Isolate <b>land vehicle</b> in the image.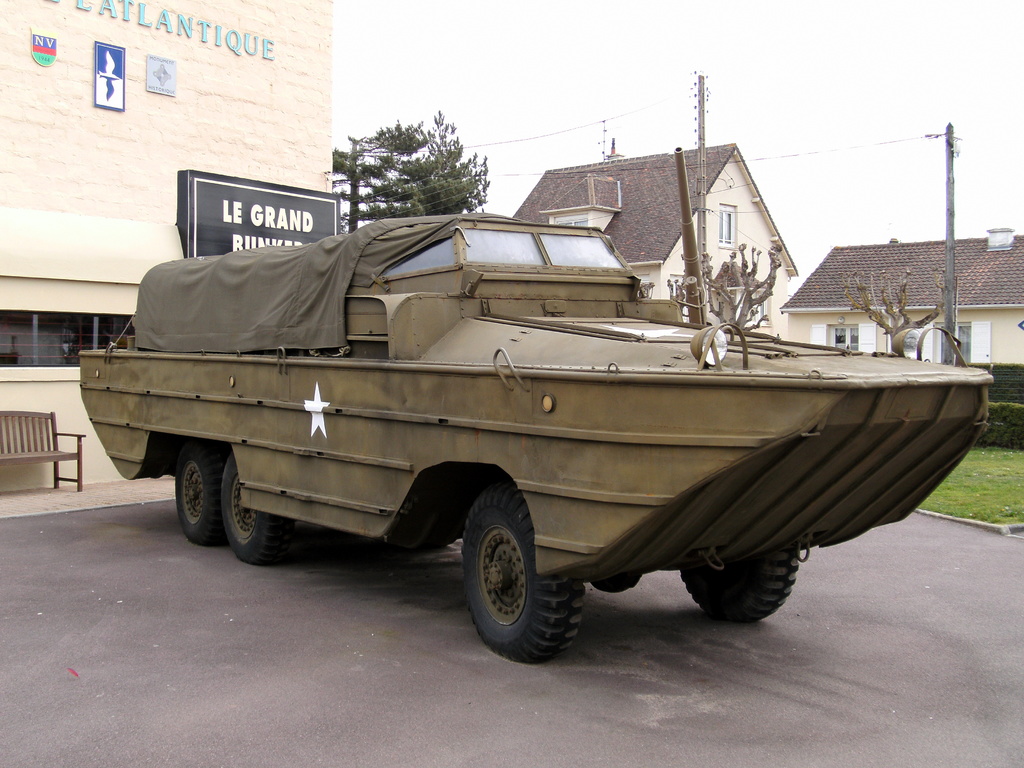
Isolated region: {"x1": 77, "y1": 148, "x2": 992, "y2": 662}.
